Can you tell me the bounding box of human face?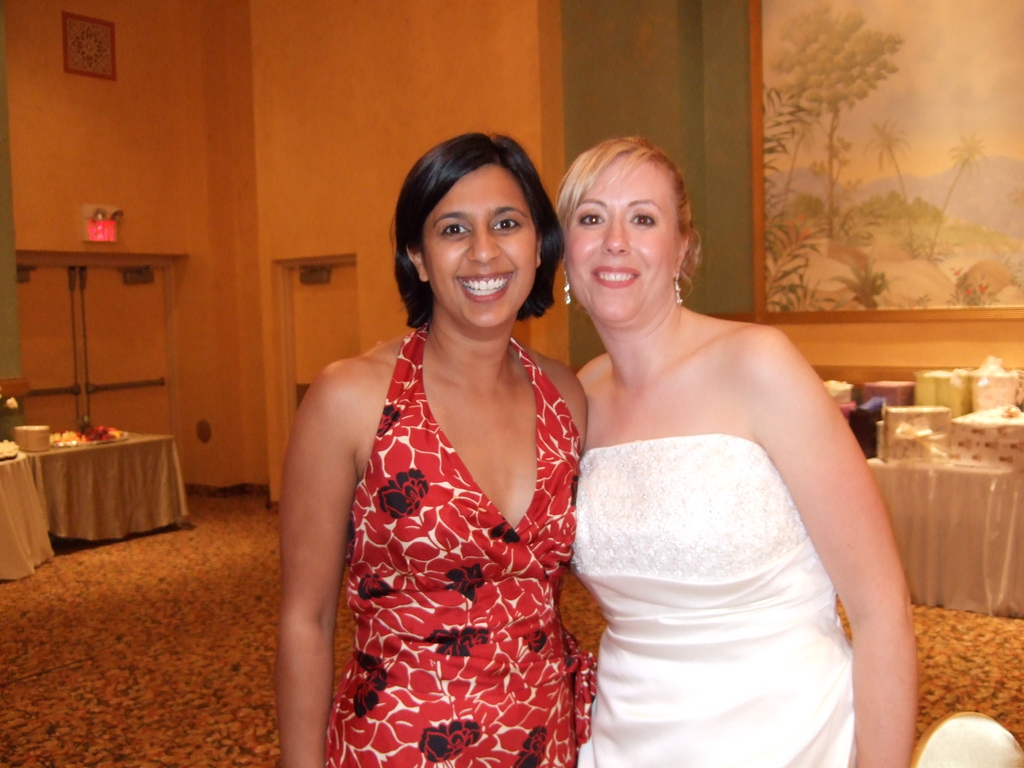
x1=564 y1=161 x2=677 y2=321.
